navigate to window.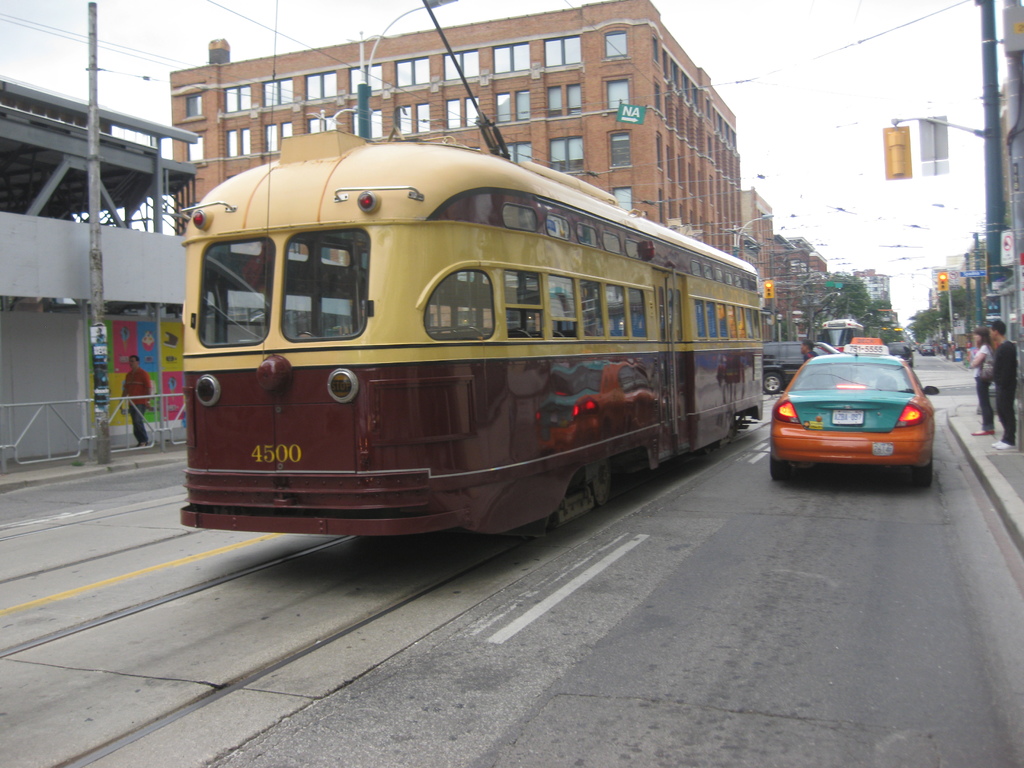
Navigation target: Rect(266, 79, 295, 105).
